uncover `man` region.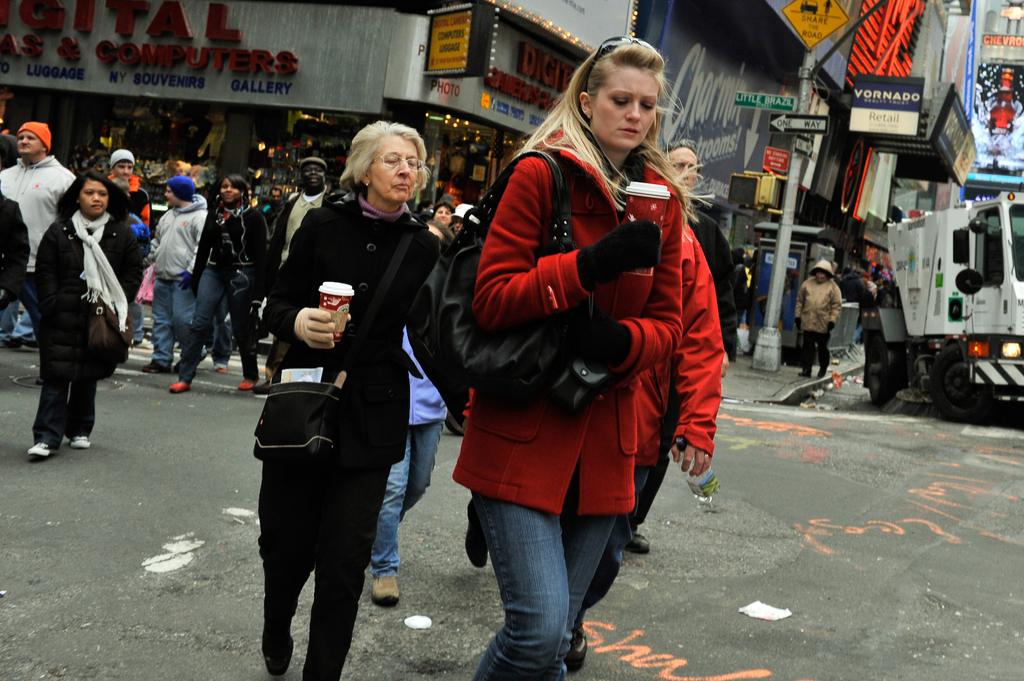
Uncovered: (257, 149, 333, 271).
